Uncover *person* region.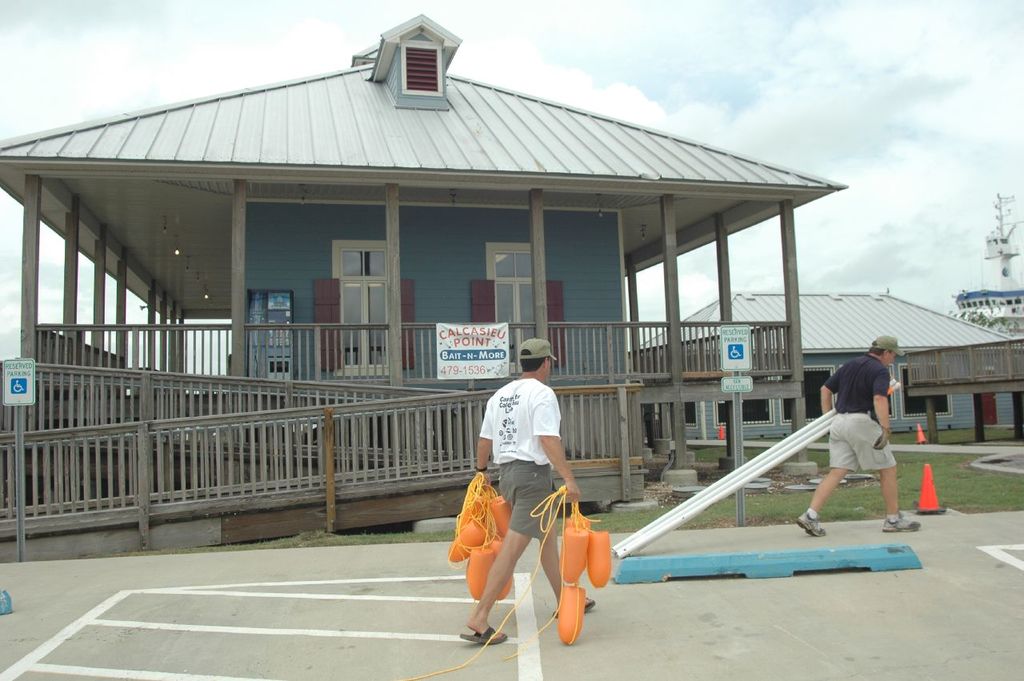
Uncovered: bbox=(824, 336, 908, 552).
